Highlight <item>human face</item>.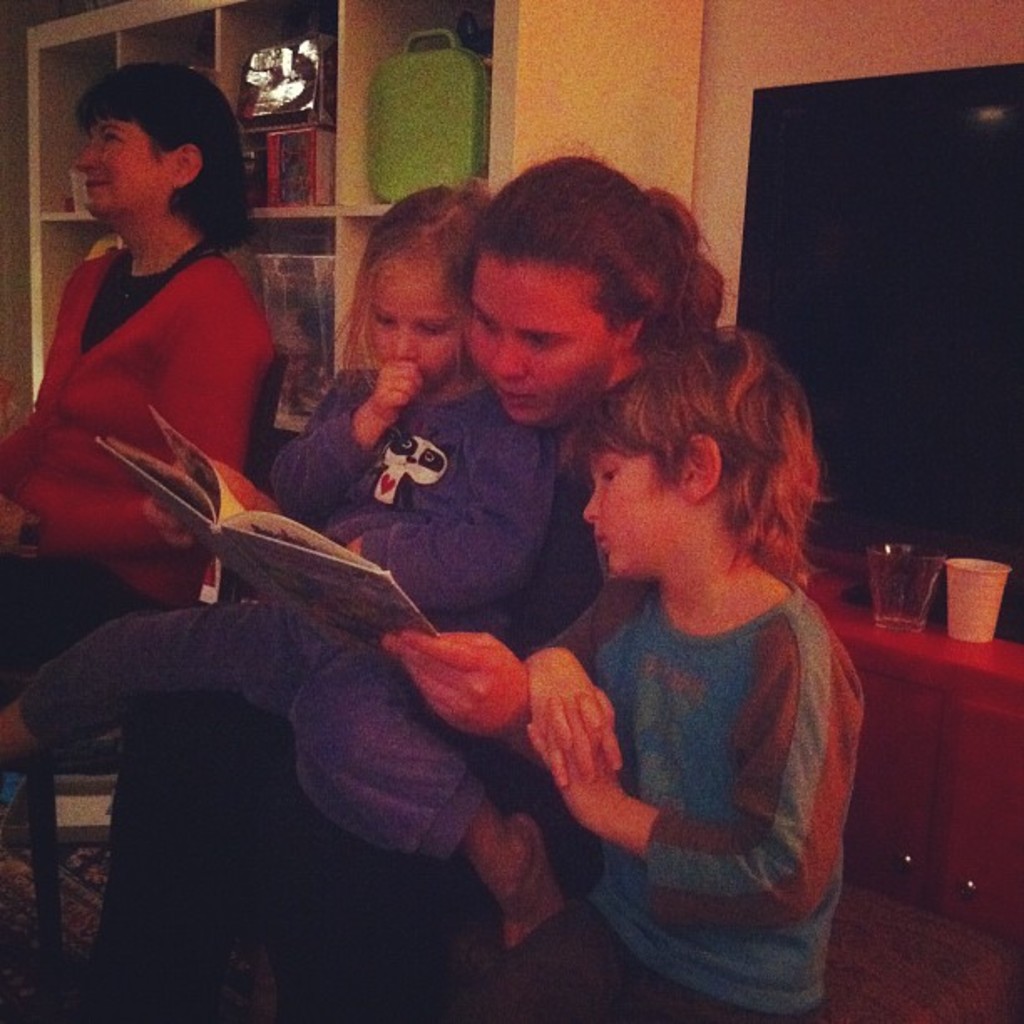
Highlighted region: crop(77, 110, 164, 214).
